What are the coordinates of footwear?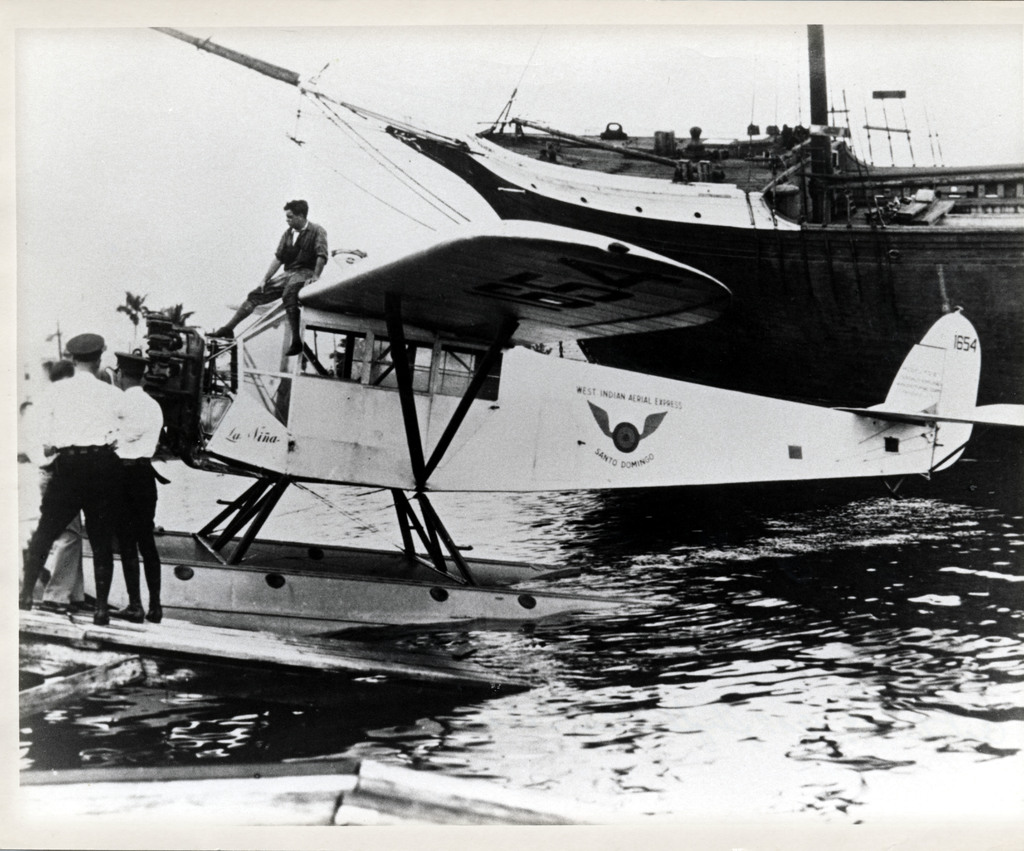
[92,610,115,628].
